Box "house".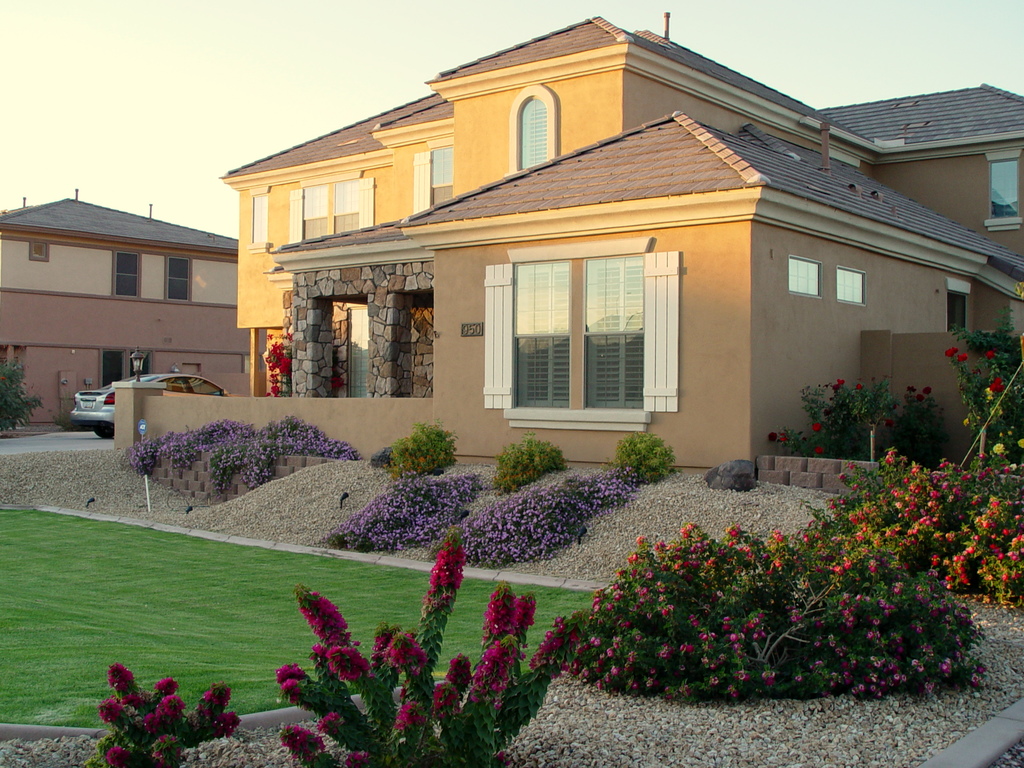
1, 186, 264, 429.
